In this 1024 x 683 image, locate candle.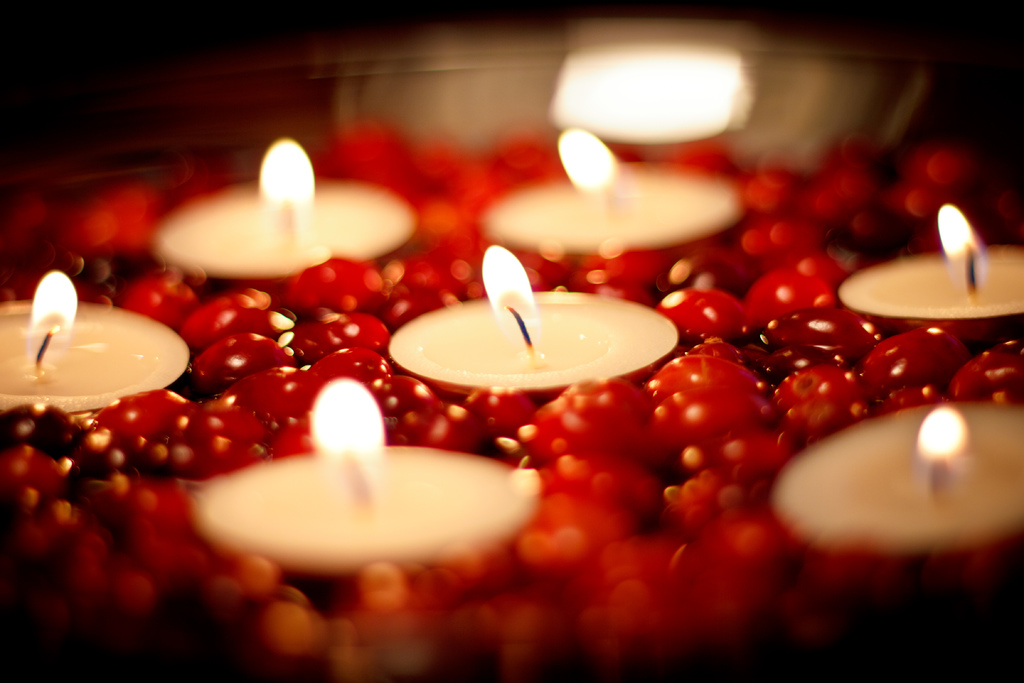
Bounding box: (x1=191, y1=379, x2=541, y2=586).
